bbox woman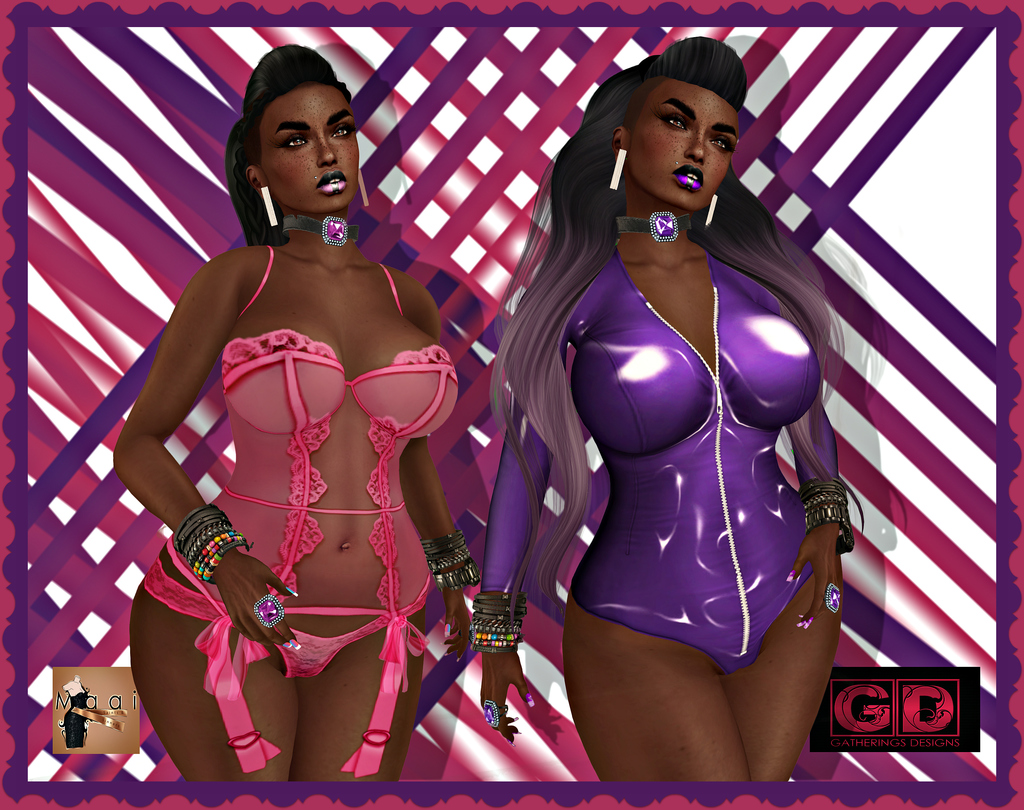
bbox=[452, 0, 876, 809]
